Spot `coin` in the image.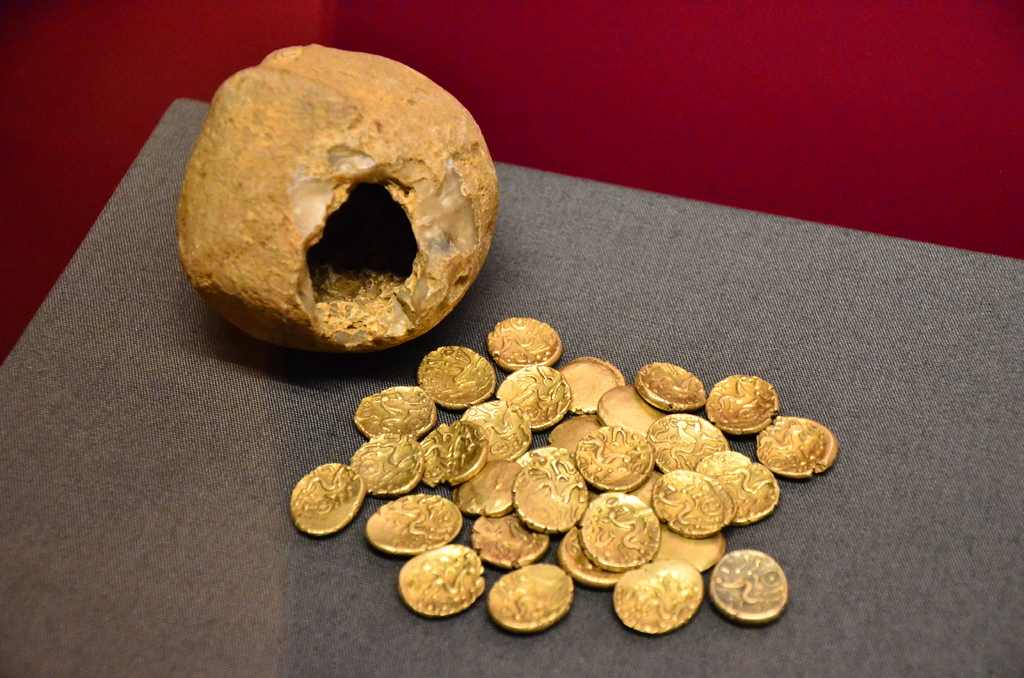
`coin` found at [x1=493, y1=364, x2=569, y2=432].
